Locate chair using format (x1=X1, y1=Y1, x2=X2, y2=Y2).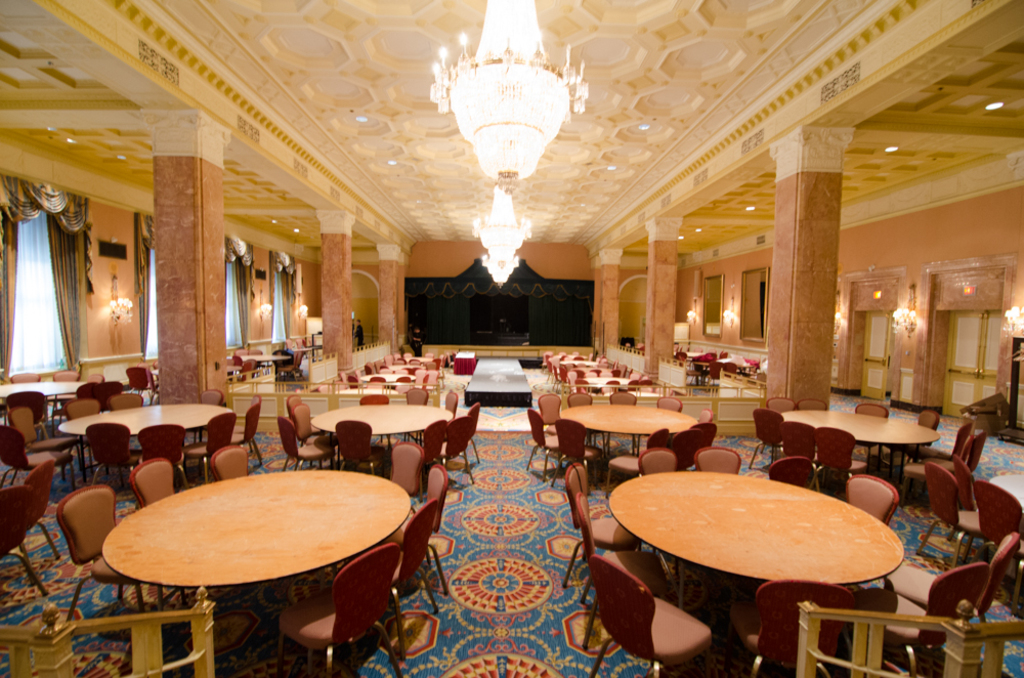
(x1=424, y1=418, x2=452, y2=466).
